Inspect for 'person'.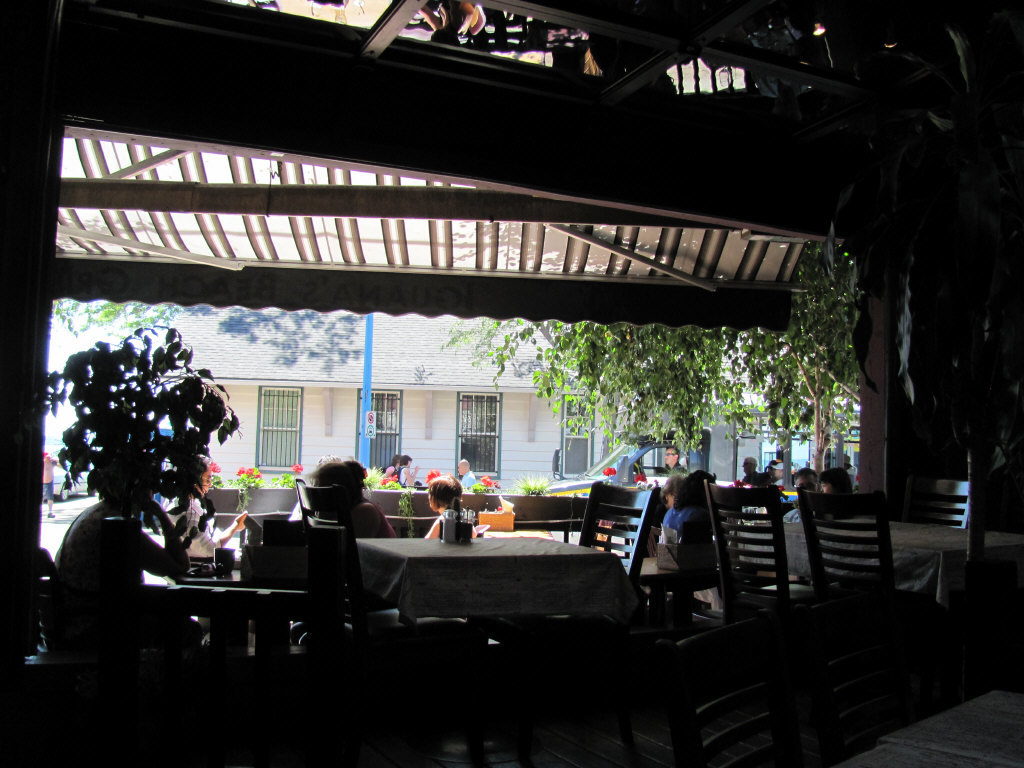
Inspection: {"x1": 457, "y1": 456, "x2": 486, "y2": 491}.
